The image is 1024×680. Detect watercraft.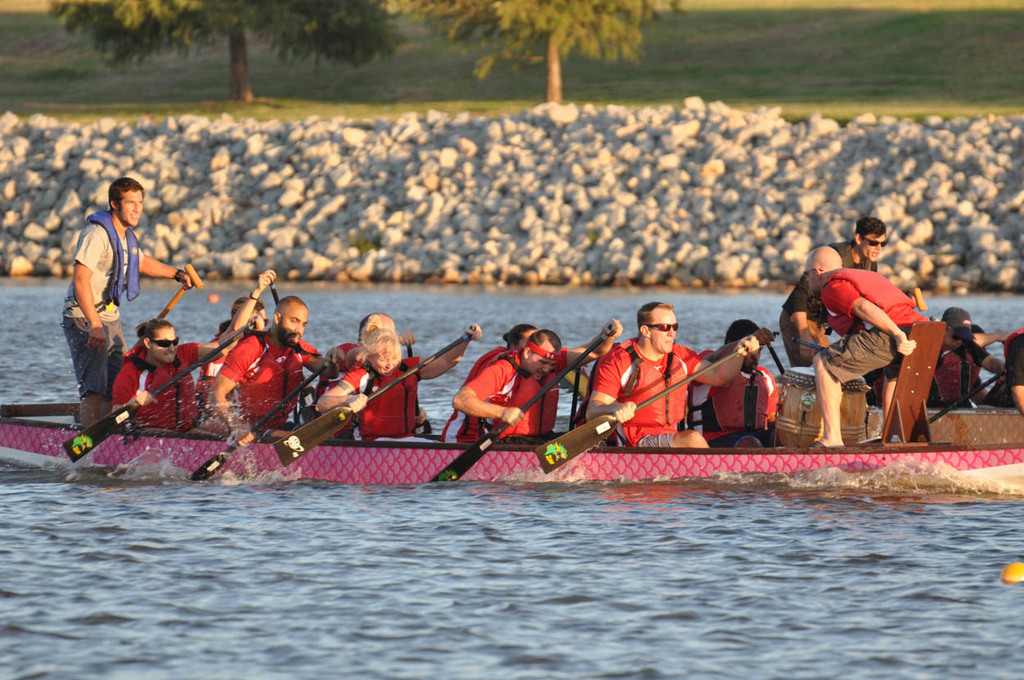
Detection: Rect(0, 406, 1023, 482).
